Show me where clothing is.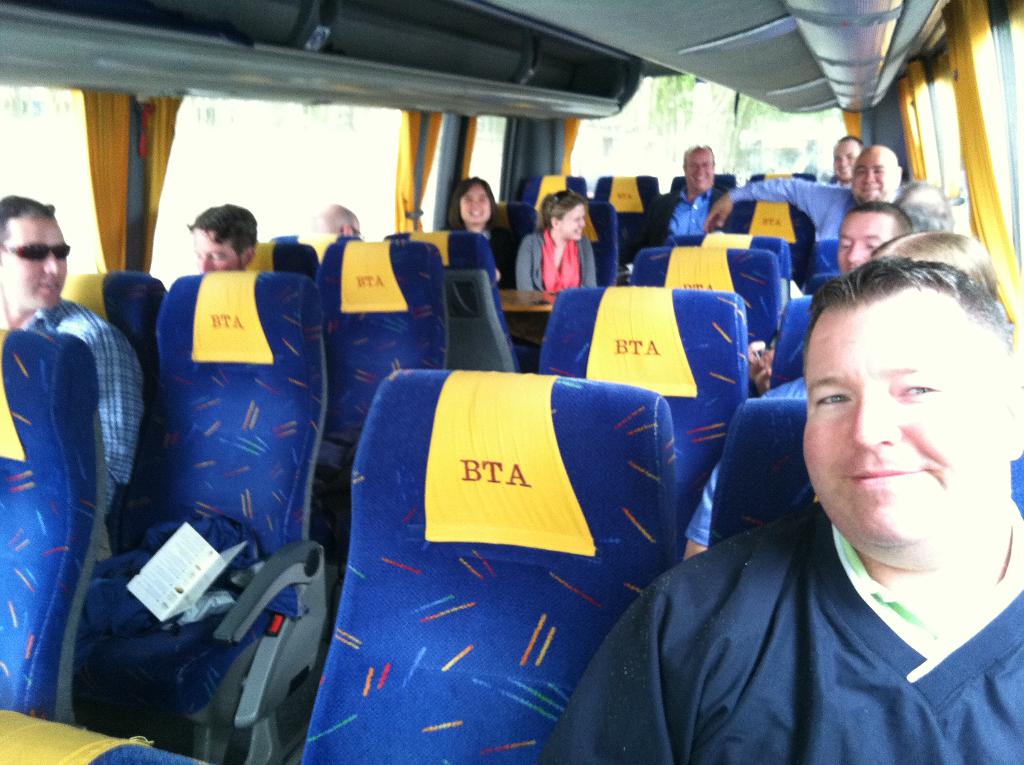
clothing is at bbox=[646, 181, 723, 251].
